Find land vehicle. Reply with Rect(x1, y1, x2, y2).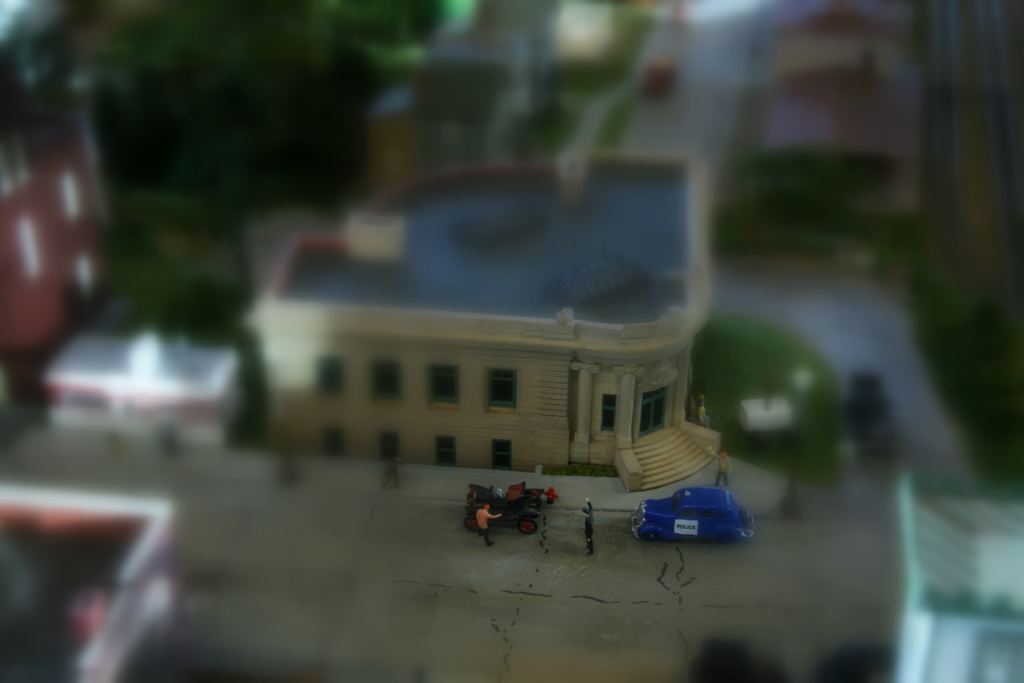
Rect(843, 367, 895, 457).
